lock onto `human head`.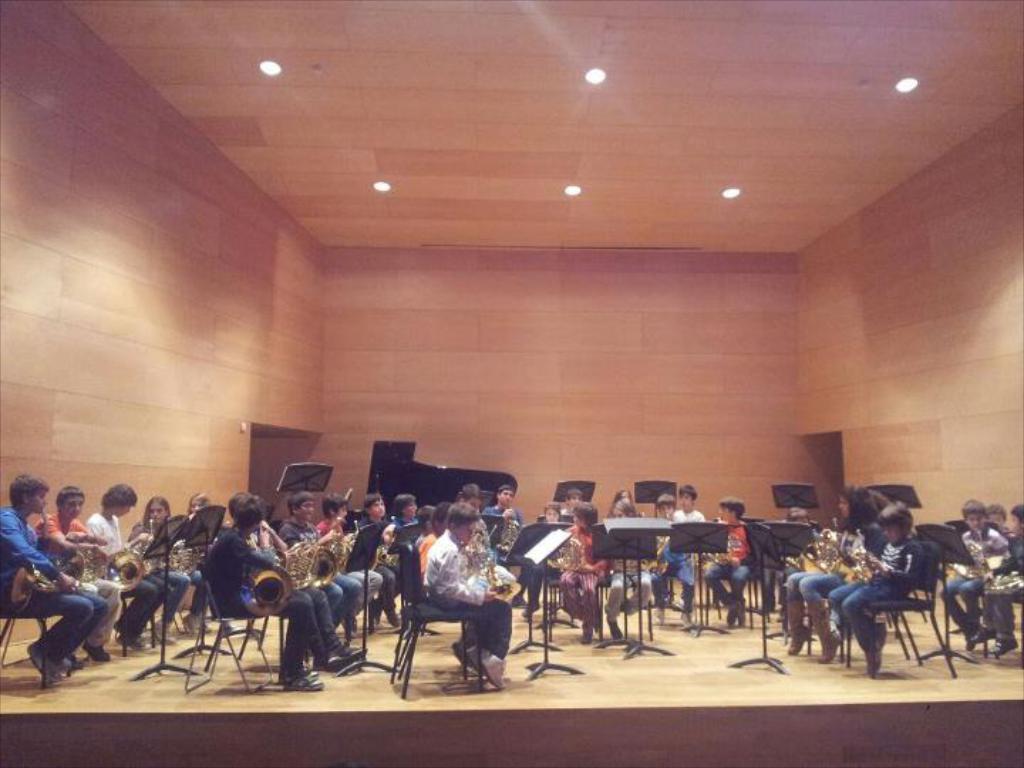
Locked: locate(538, 496, 562, 526).
